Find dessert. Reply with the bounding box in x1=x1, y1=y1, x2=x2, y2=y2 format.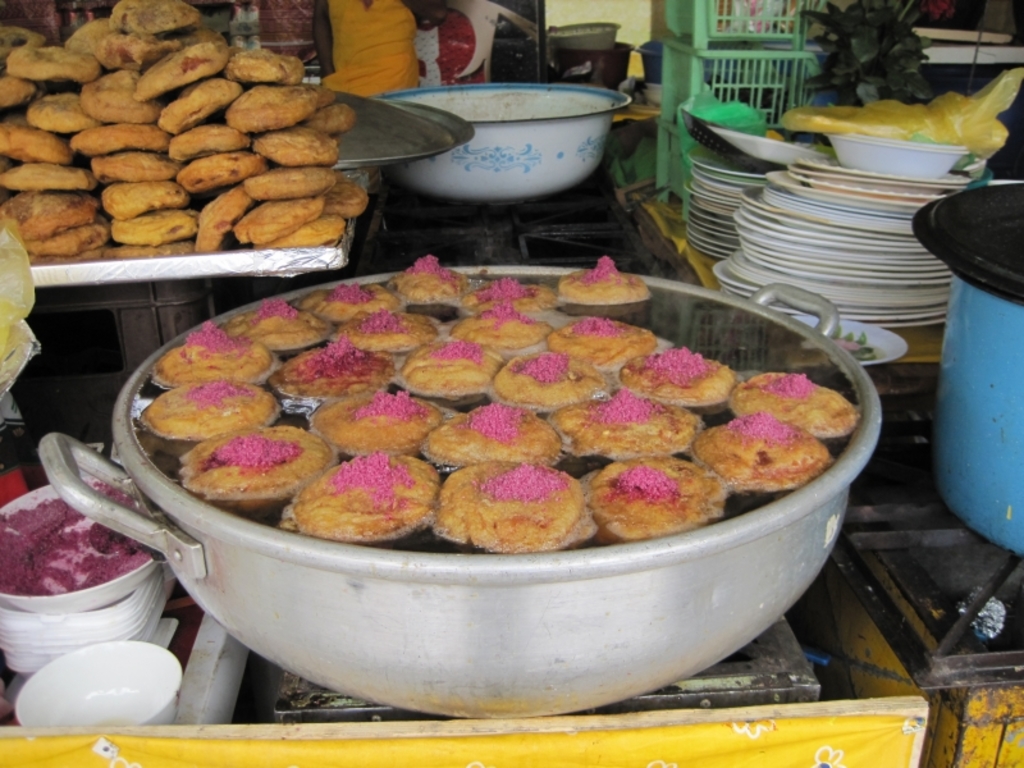
x1=177, y1=174, x2=257, y2=253.
